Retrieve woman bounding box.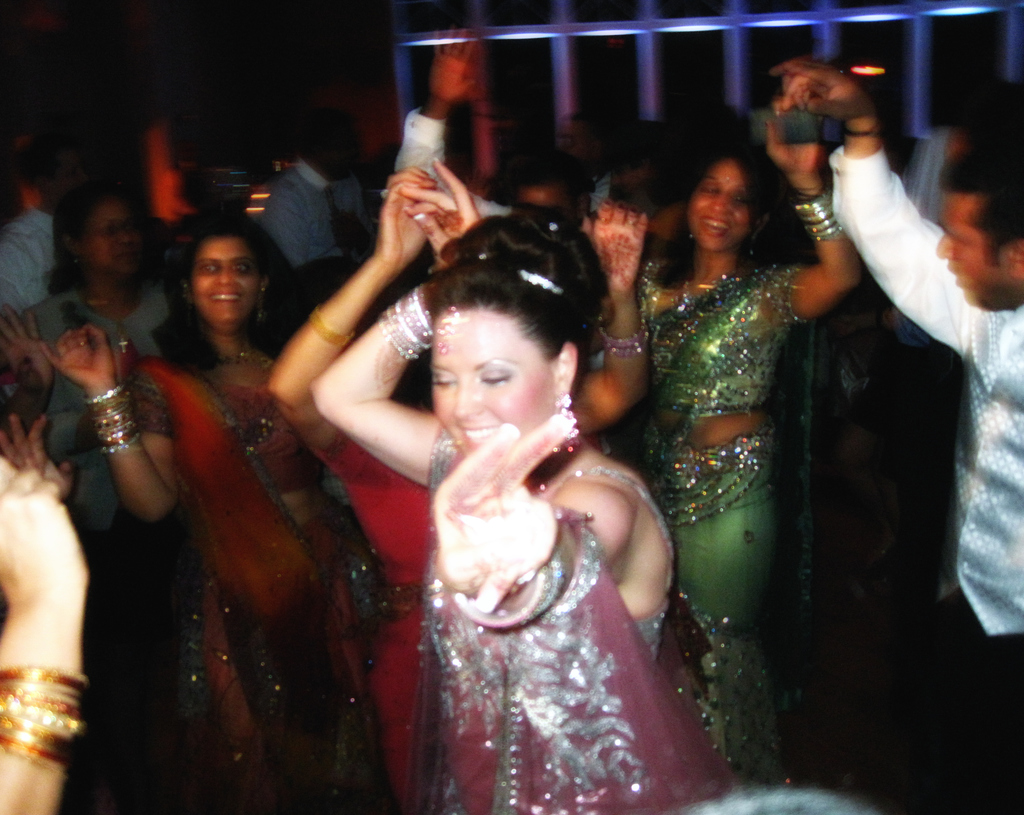
Bounding box: <region>45, 208, 379, 814</region>.
